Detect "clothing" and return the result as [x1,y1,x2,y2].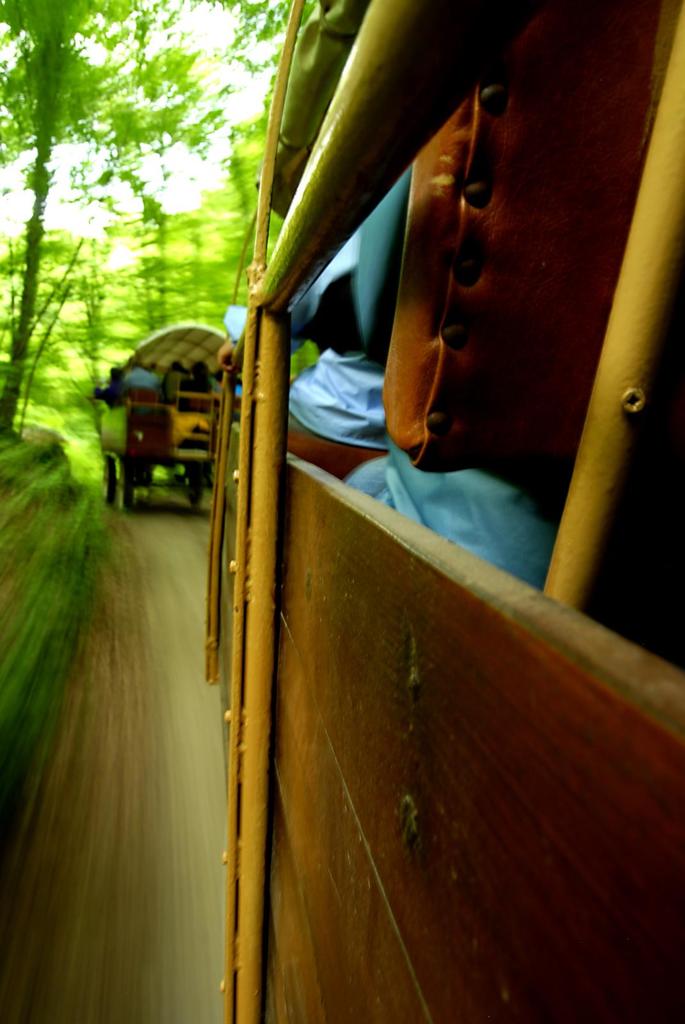
[217,239,388,481].
